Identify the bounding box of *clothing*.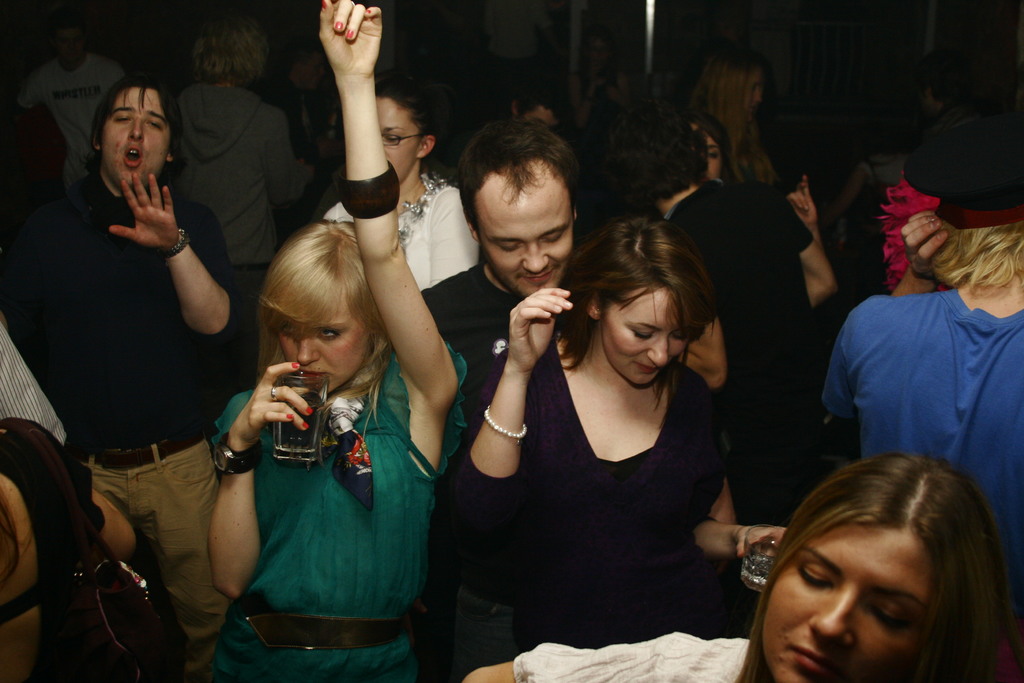
rect(419, 261, 518, 444).
